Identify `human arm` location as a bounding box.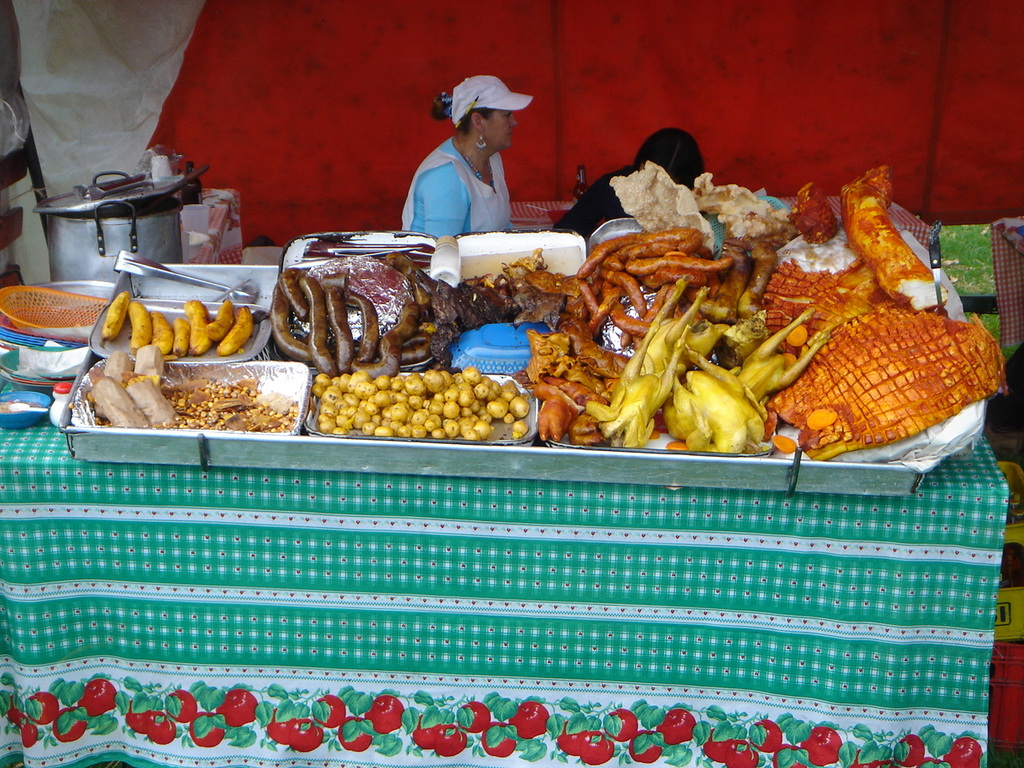
box=[410, 166, 492, 254].
